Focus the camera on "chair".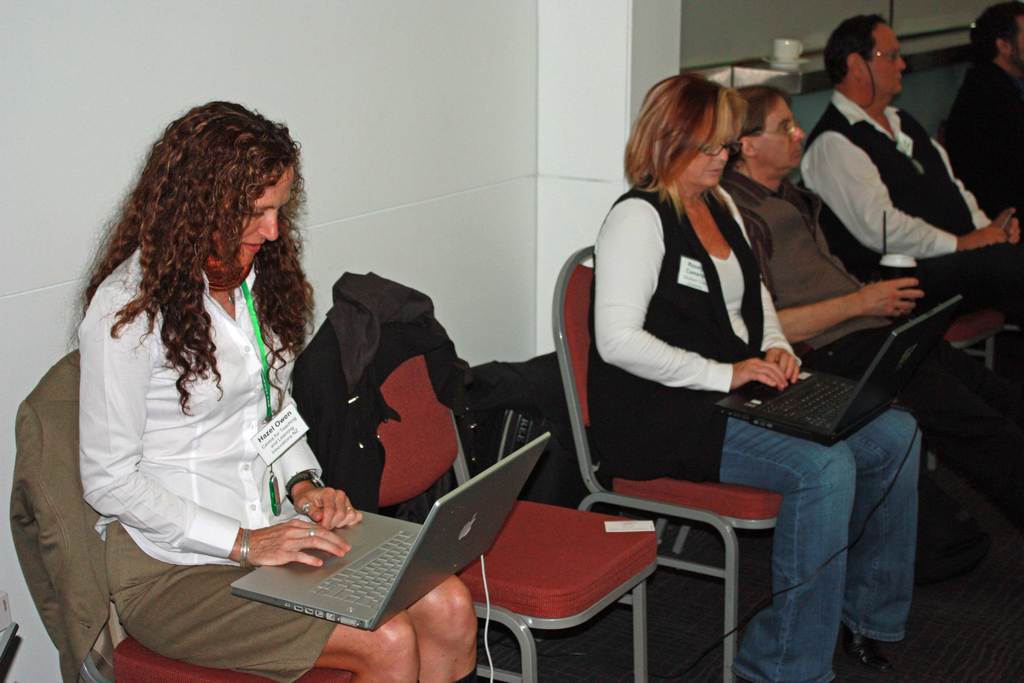
Focus region: {"x1": 796, "y1": 178, "x2": 1002, "y2": 468}.
